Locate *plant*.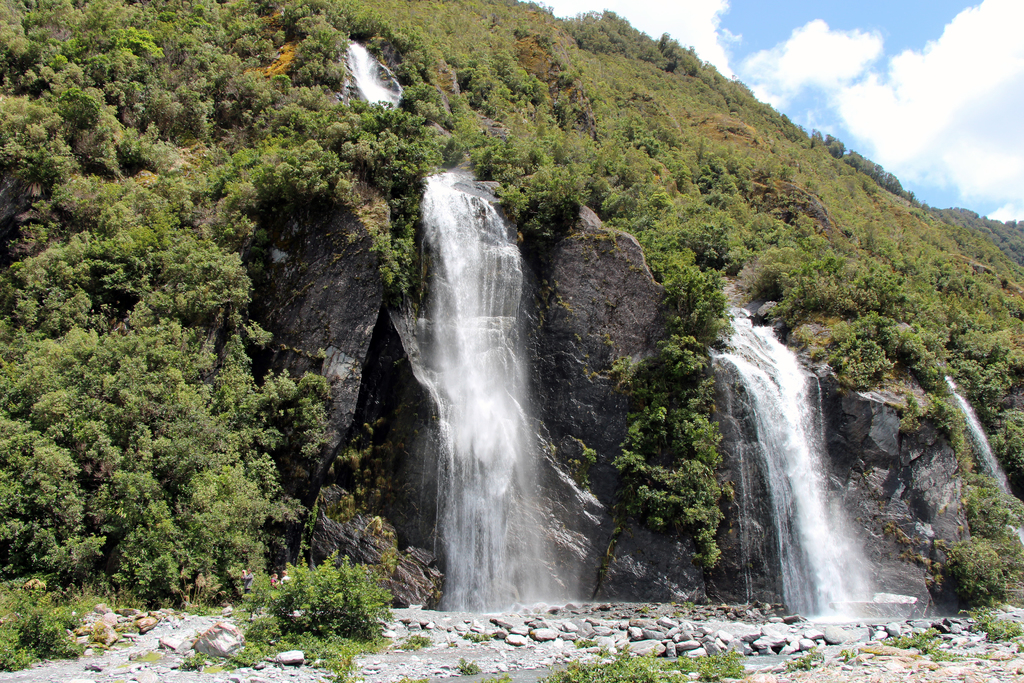
Bounding box: locate(238, 550, 392, 646).
